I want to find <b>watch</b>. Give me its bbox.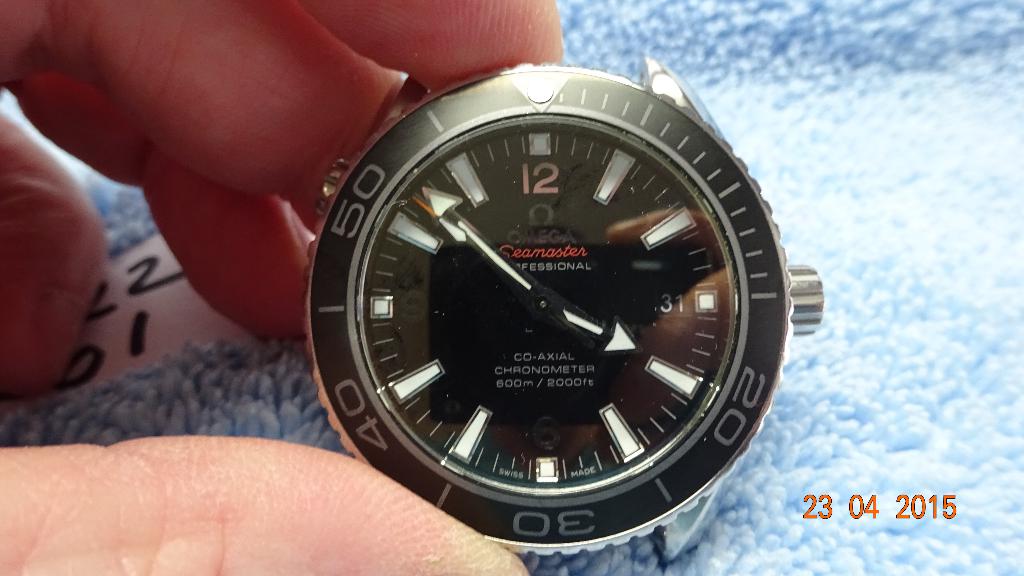
bbox=(295, 56, 822, 568).
